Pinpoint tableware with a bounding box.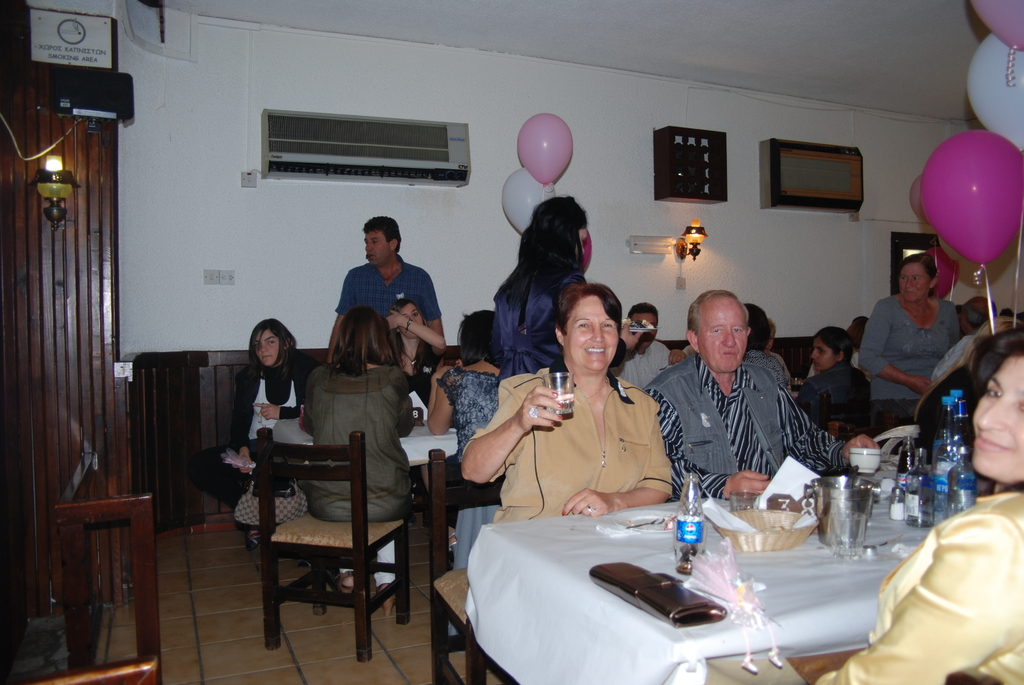
[x1=538, y1=366, x2=571, y2=424].
